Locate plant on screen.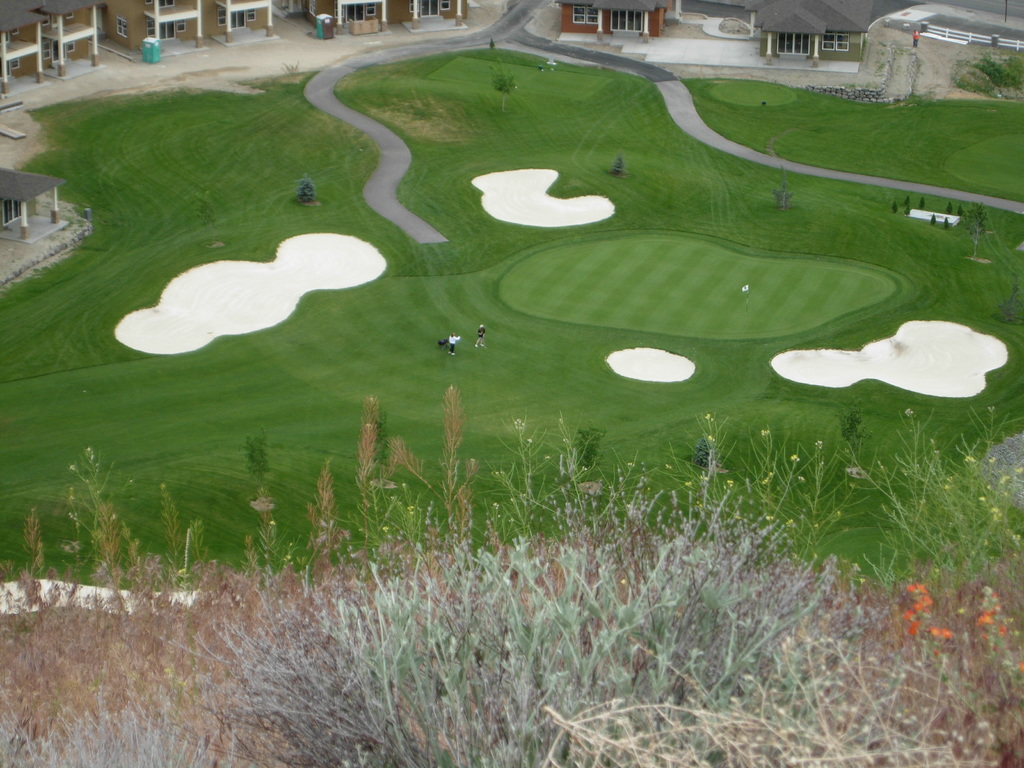
On screen at detection(837, 401, 872, 446).
